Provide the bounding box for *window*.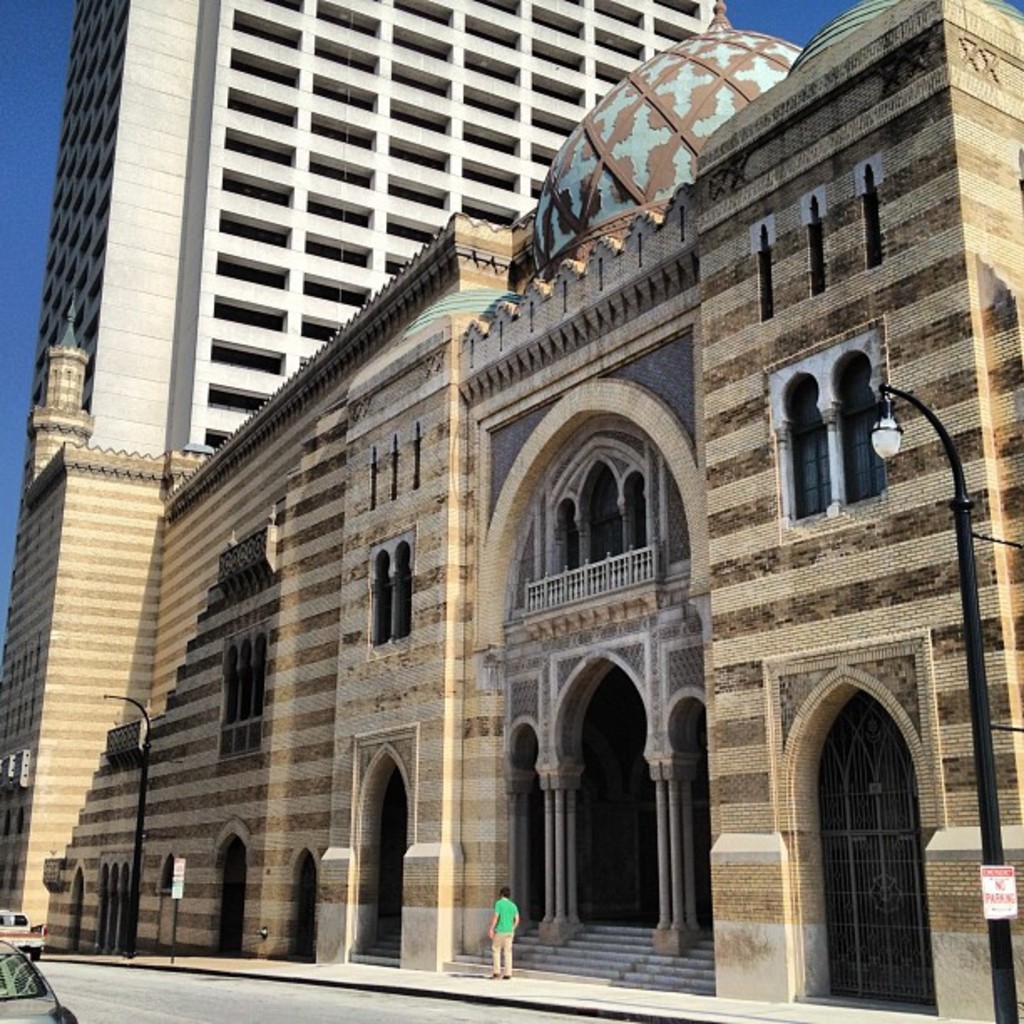
bbox(796, 430, 835, 512).
